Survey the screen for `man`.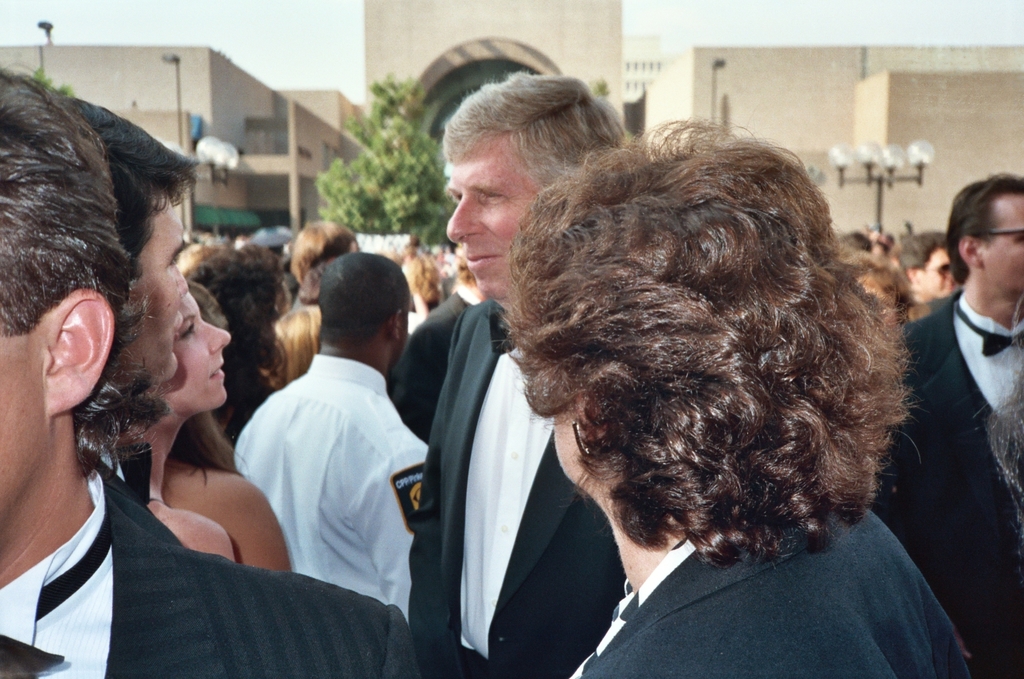
Survey found: <bbox>235, 239, 444, 654</bbox>.
